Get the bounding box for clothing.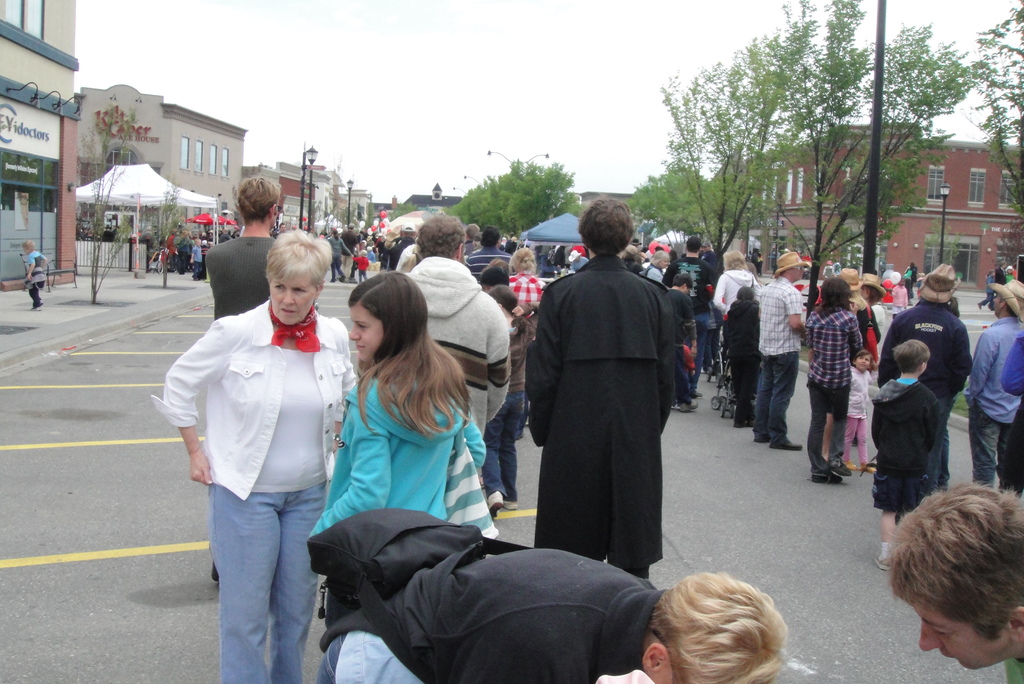
<bbox>842, 360, 877, 460</bbox>.
